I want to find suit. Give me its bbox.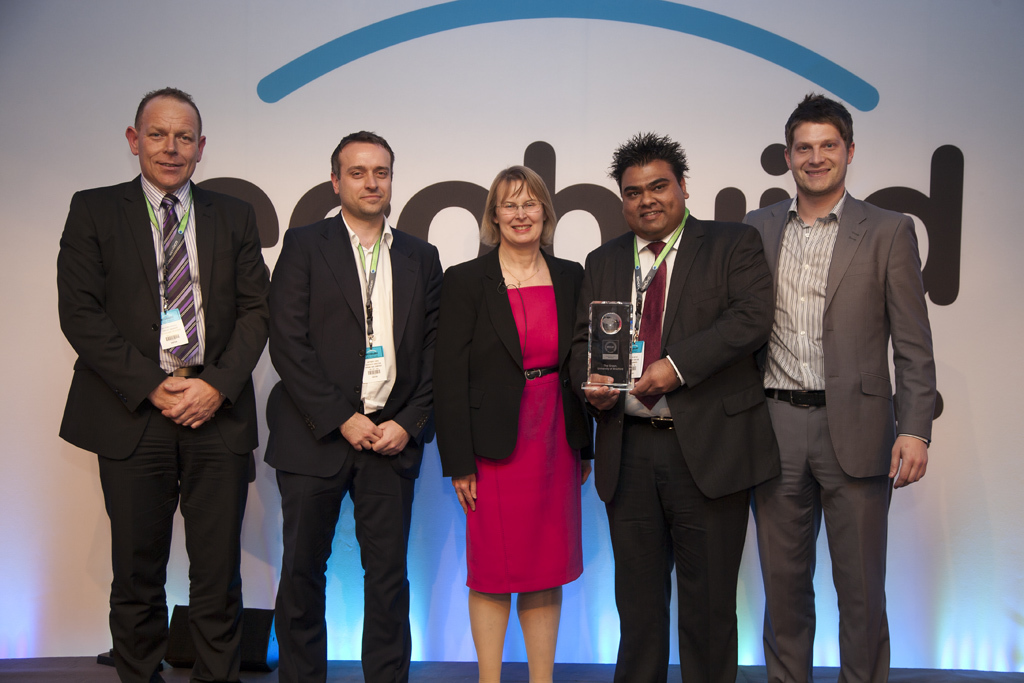
{"left": 261, "top": 212, "right": 436, "bottom": 682}.
